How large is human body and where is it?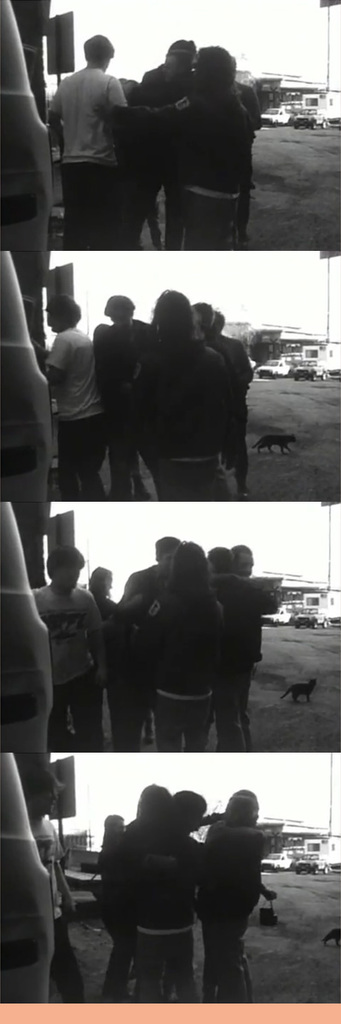
Bounding box: select_region(27, 265, 101, 473).
